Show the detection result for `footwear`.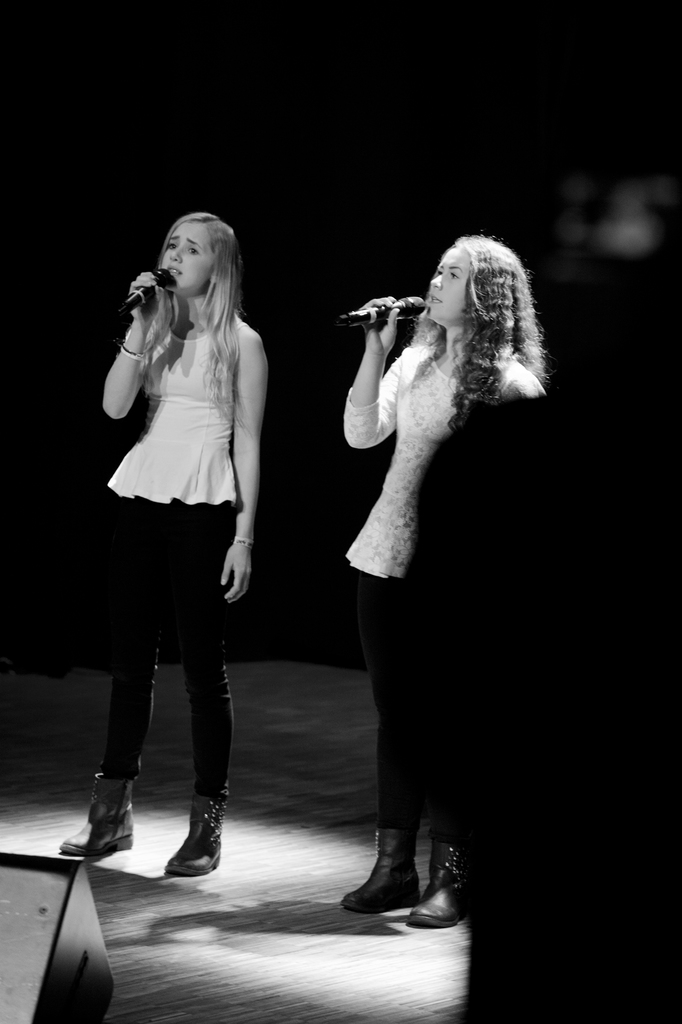
(x1=398, y1=854, x2=470, y2=927).
